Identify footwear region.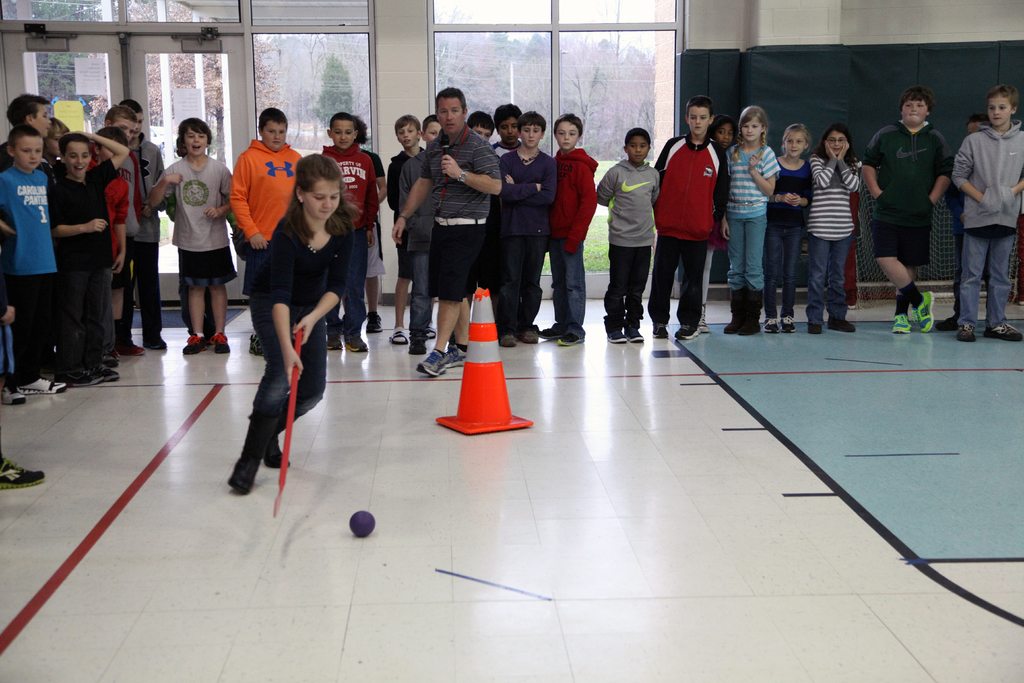
Region: Rect(937, 317, 958, 329).
